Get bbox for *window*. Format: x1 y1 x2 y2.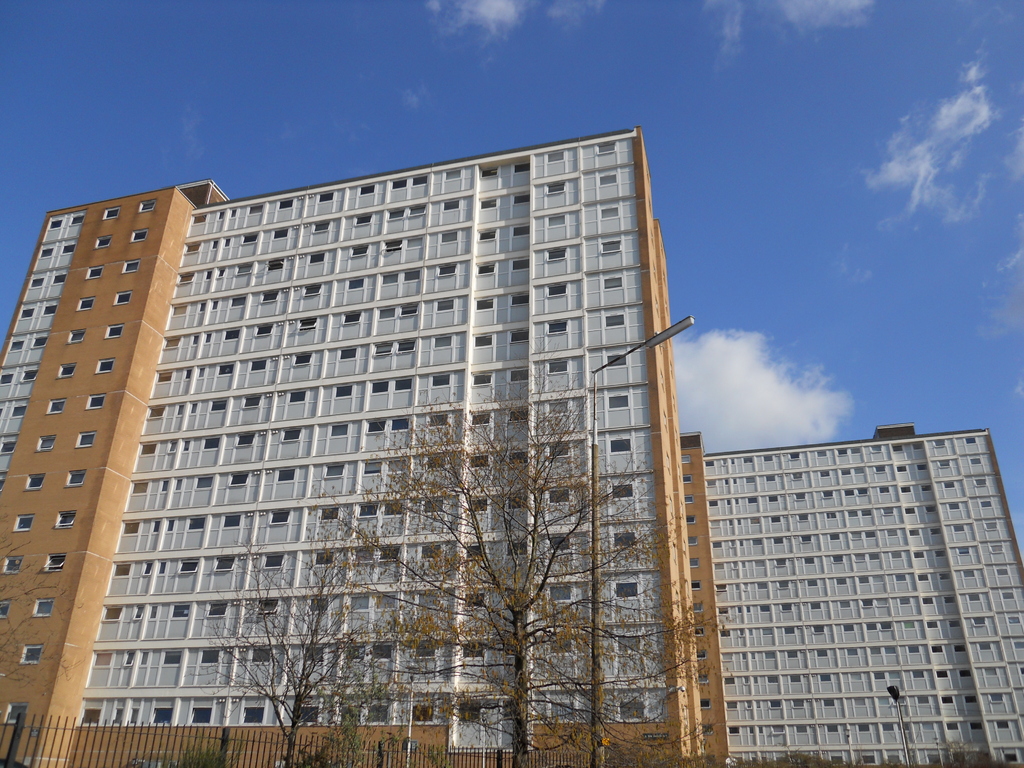
913 671 924 680.
